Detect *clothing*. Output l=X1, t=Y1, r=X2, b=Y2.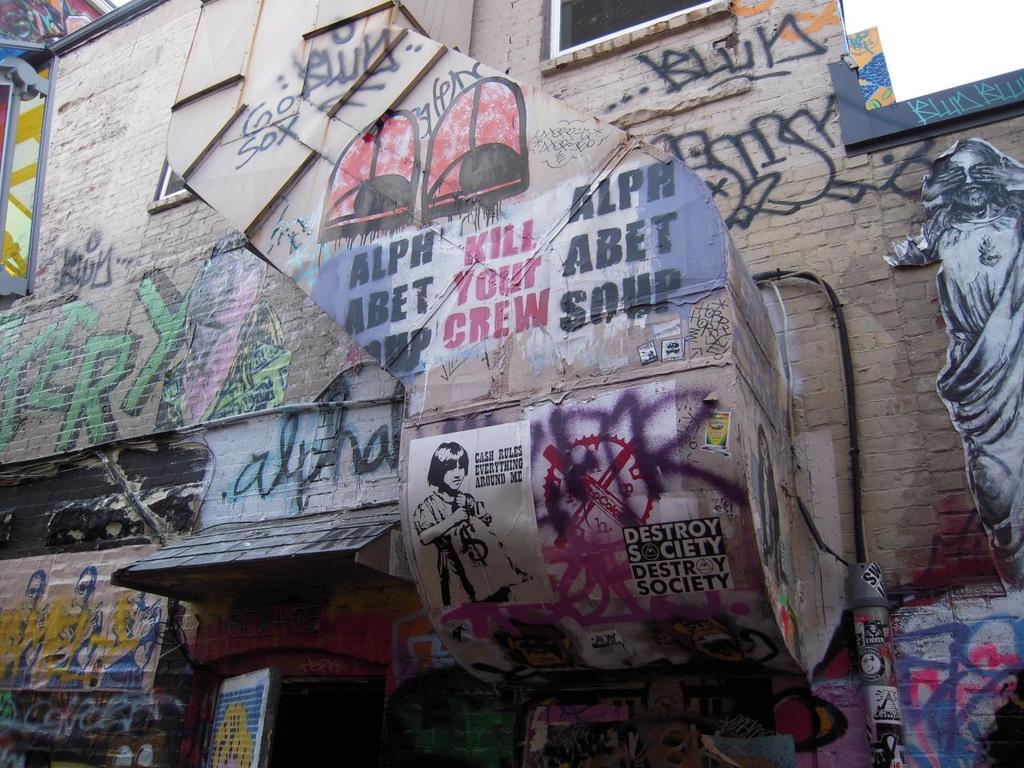
l=894, t=193, r=1023, b=583.
